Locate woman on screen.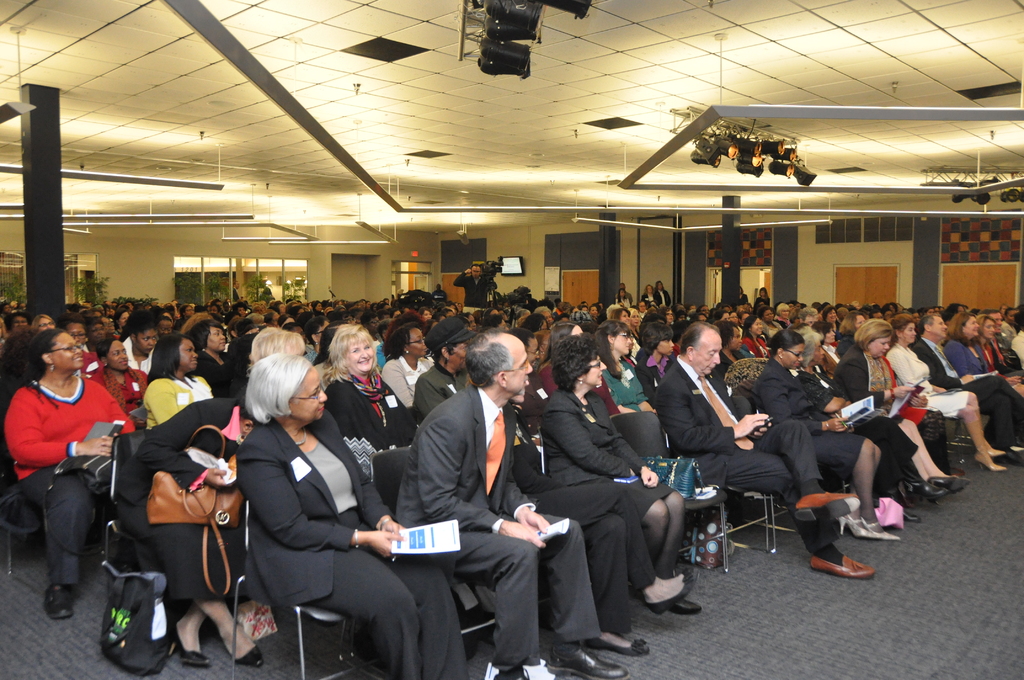
On screen at x1=945 y1=313 x2=1023 y2=465.
